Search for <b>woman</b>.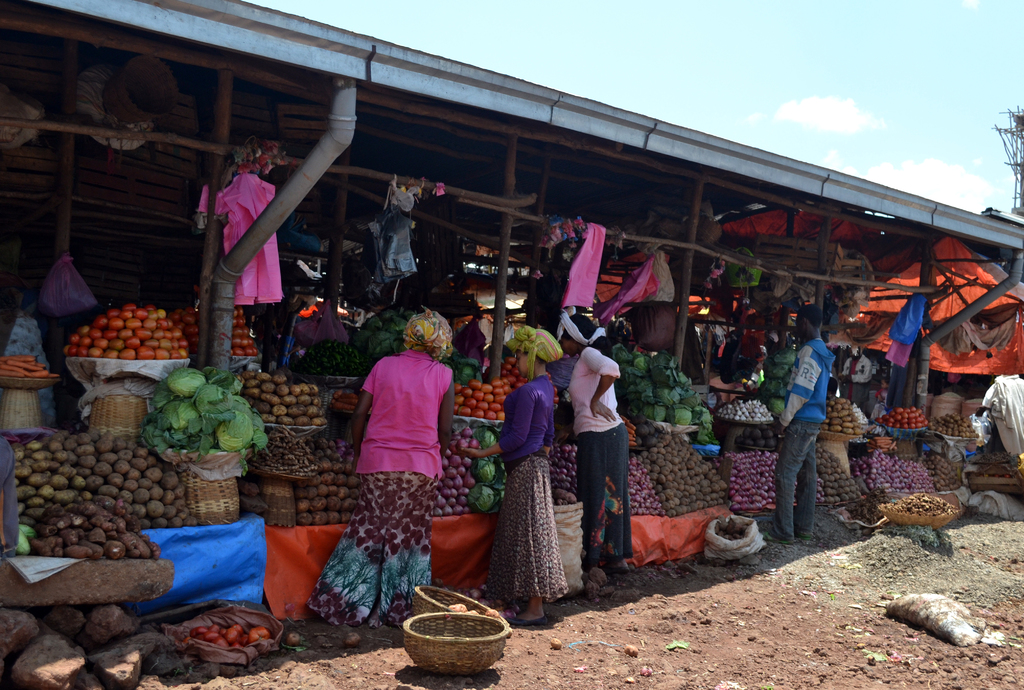
Found at bbox=[307, 314, 452, 626].
